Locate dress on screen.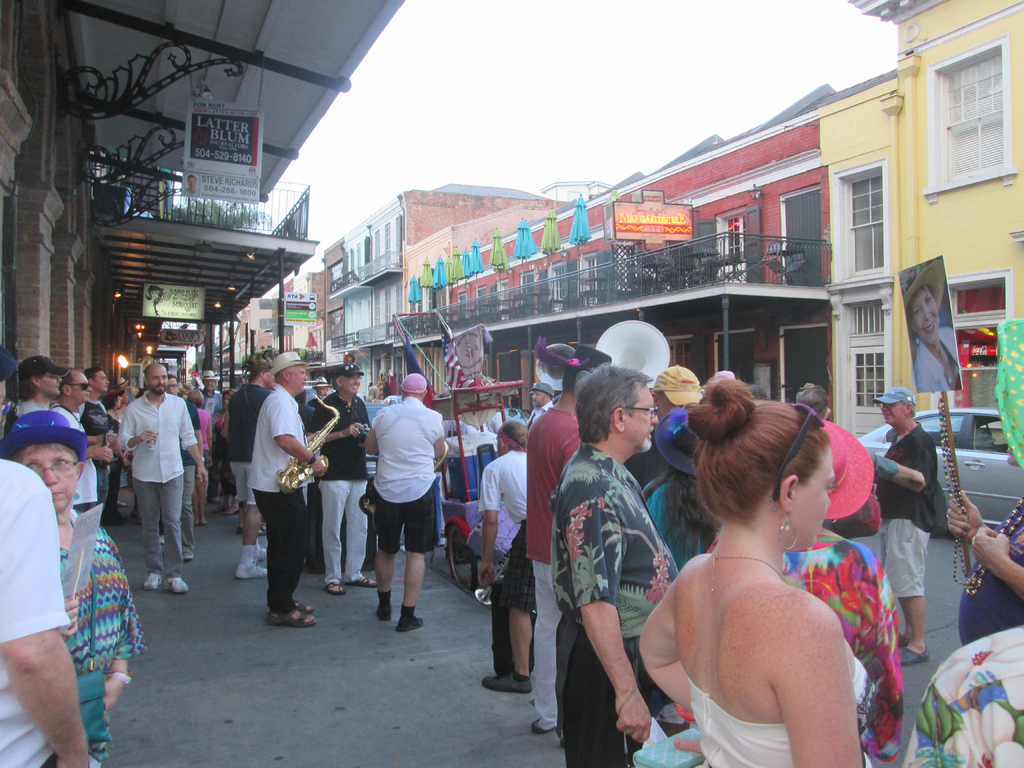
On screen at pyautogui.locateOnScreen(214, 417, 232, 495).
